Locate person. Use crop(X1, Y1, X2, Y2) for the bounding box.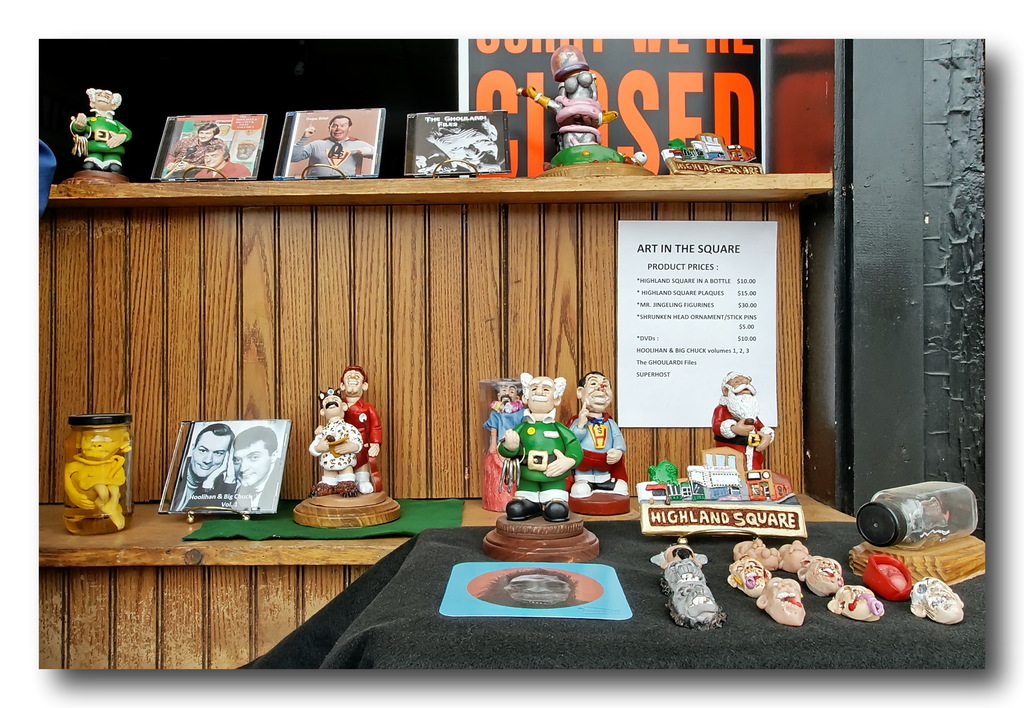
crop(334, 363, 381, 493).
